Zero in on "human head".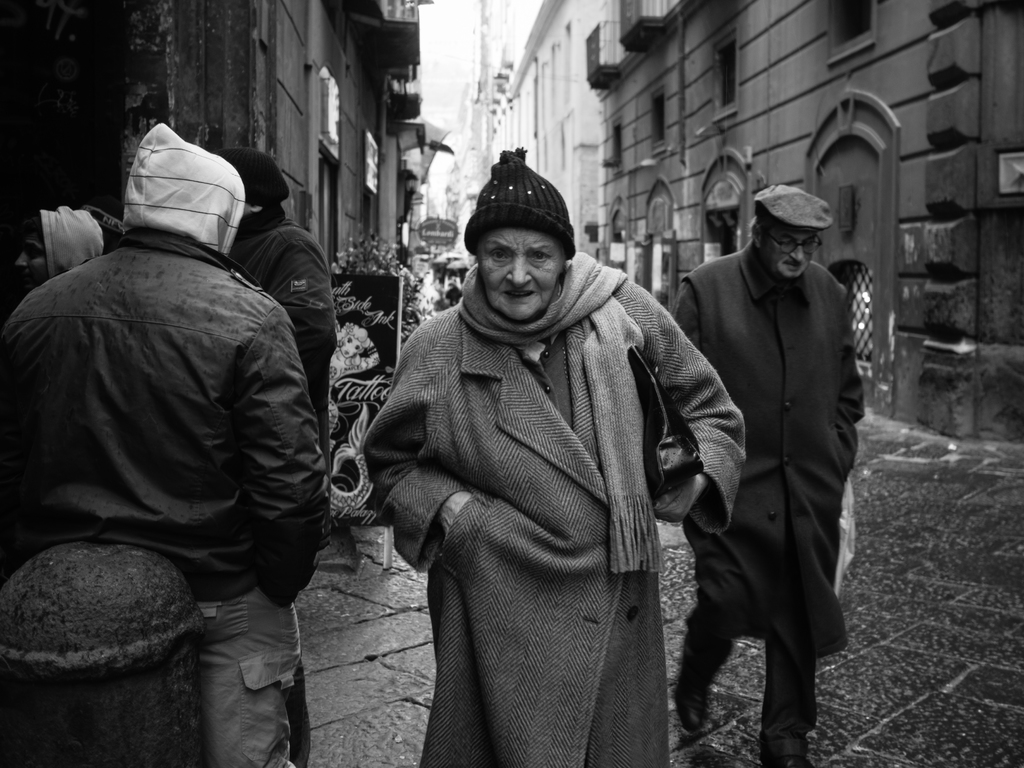
Zeroed in: [749, 204, 839, 281].
